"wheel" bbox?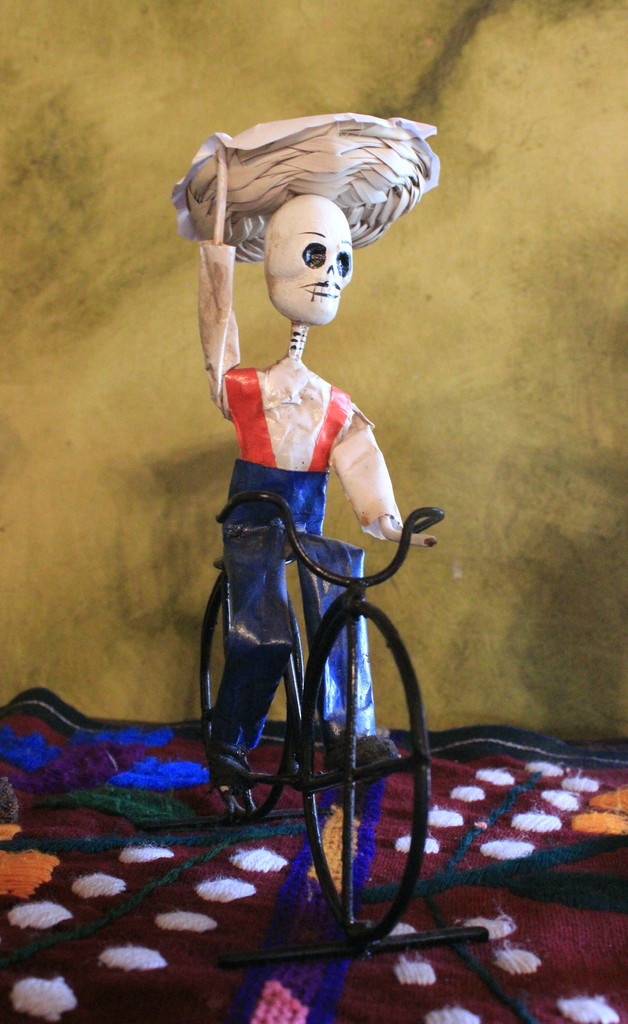
(304,593,432,942)
